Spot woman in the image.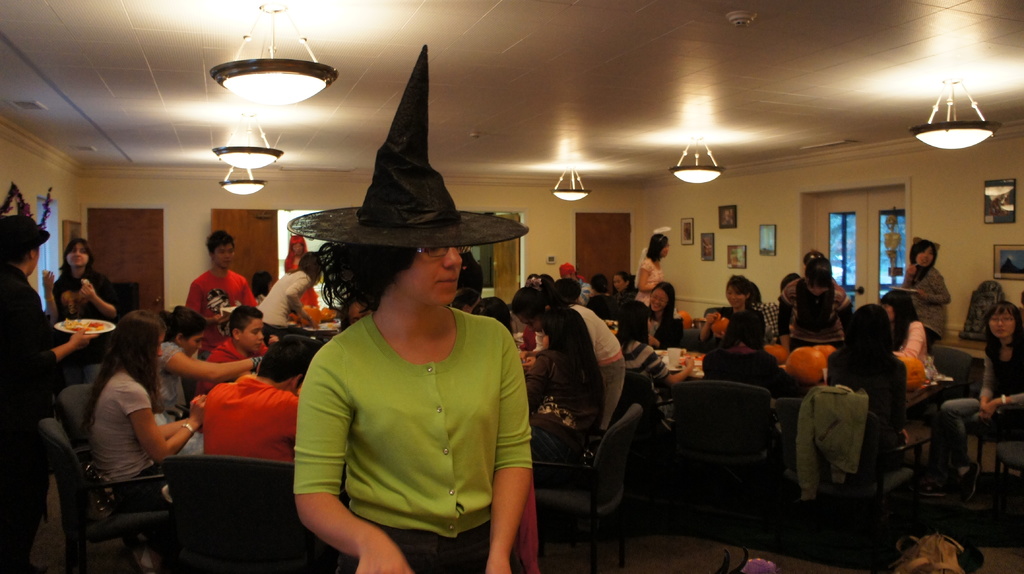
woman found at 633, 237, 667, 303.
